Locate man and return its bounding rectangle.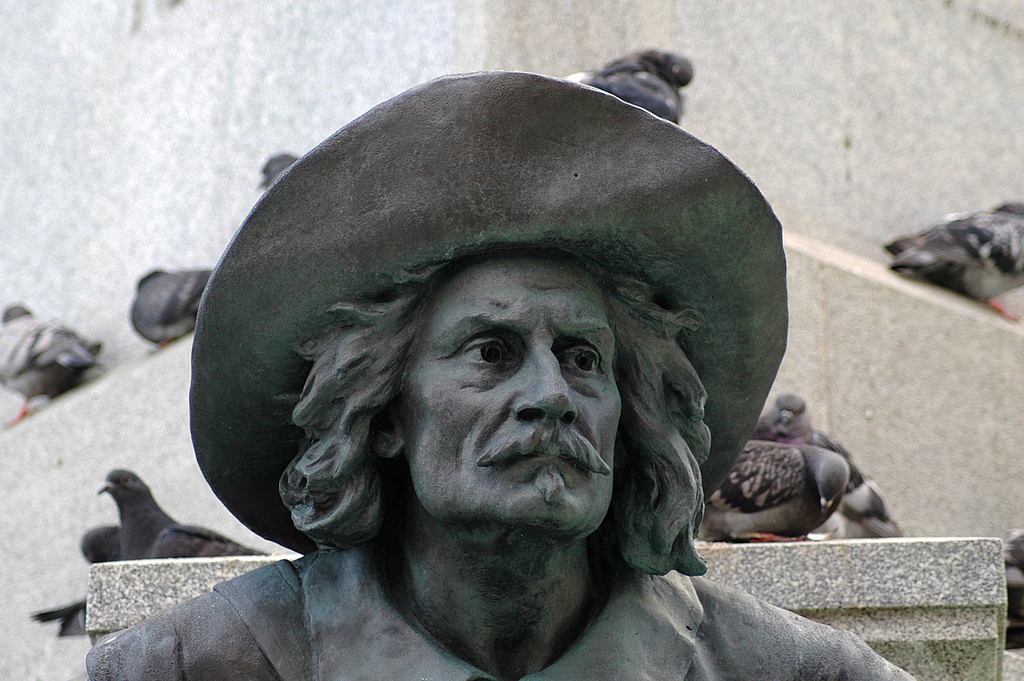
left=105, top=73, right=861, bottom=667.
